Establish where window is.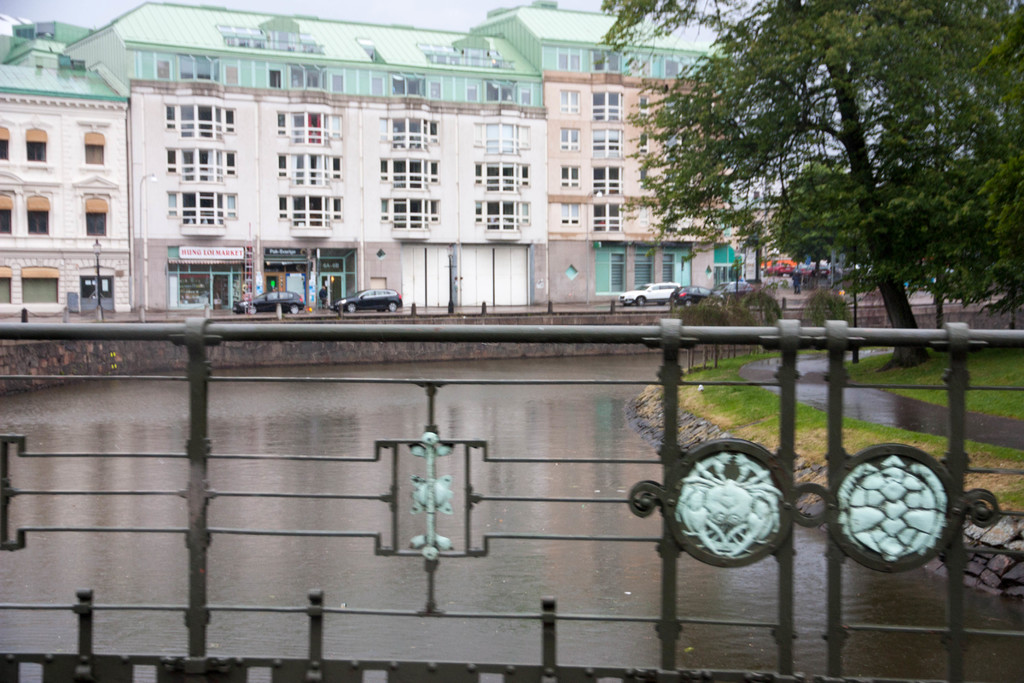
Established at left=479, top=160, right=535, bottom=194.
